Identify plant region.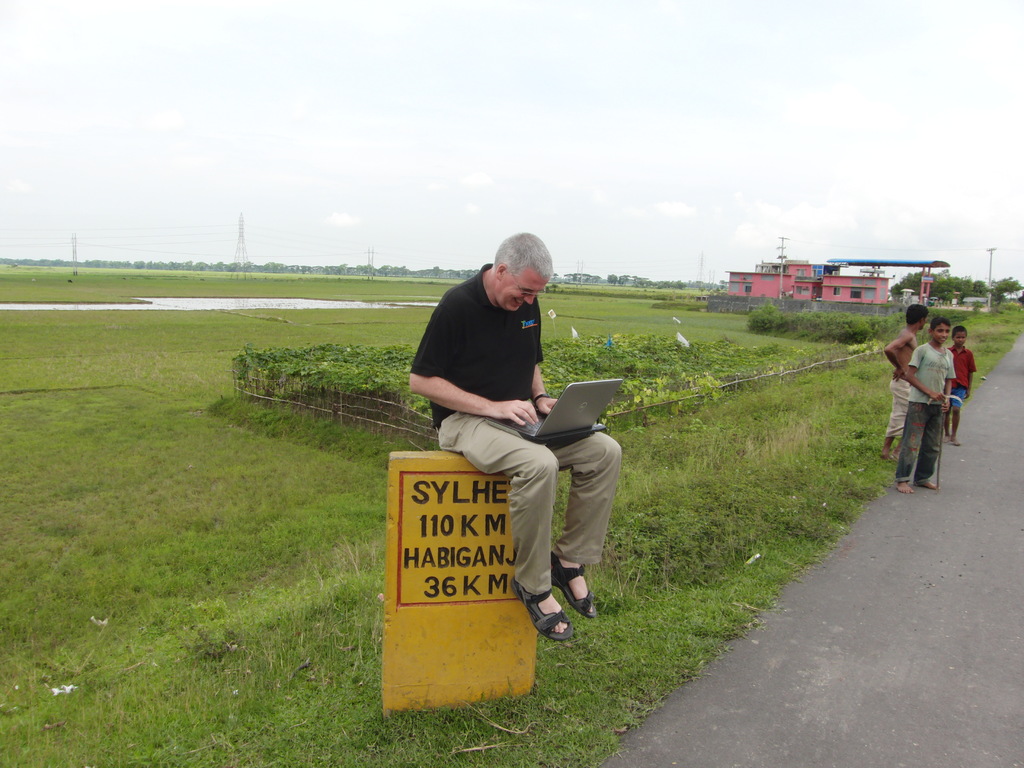
Region: (x1=236, y1=340, x2=812, y2=432).
